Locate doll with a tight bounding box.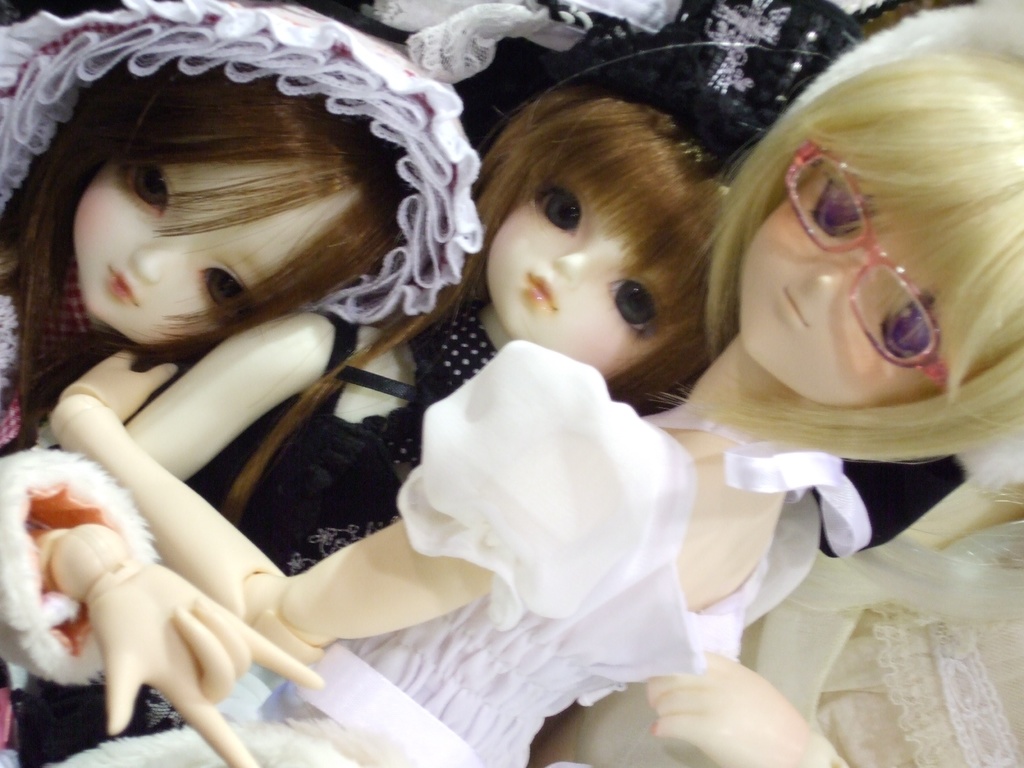
x1=12 y1=90 x2=744 y2=762.
